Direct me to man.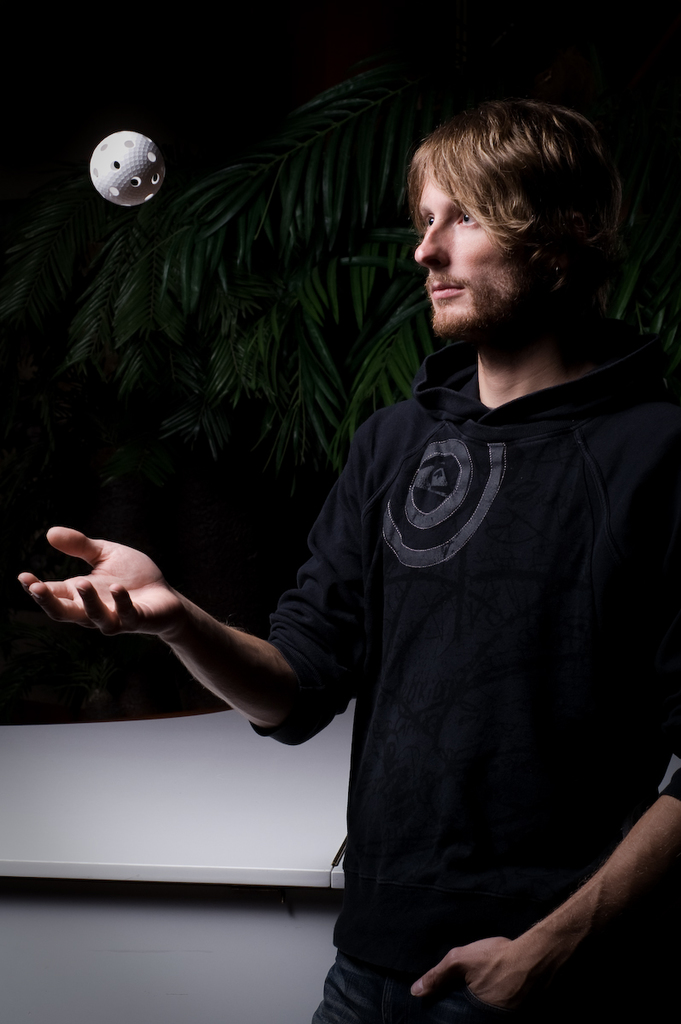
Direction: rect(143, 81, 657, 989).
